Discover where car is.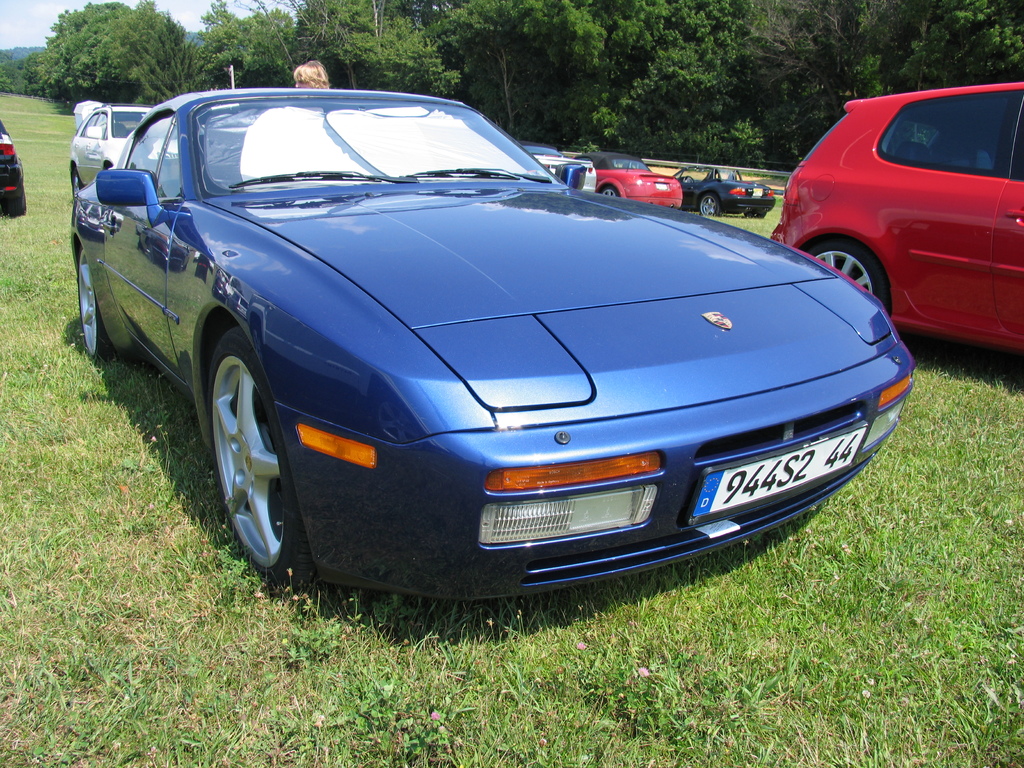
Discovered at <box>68,92,915,600</box>.
